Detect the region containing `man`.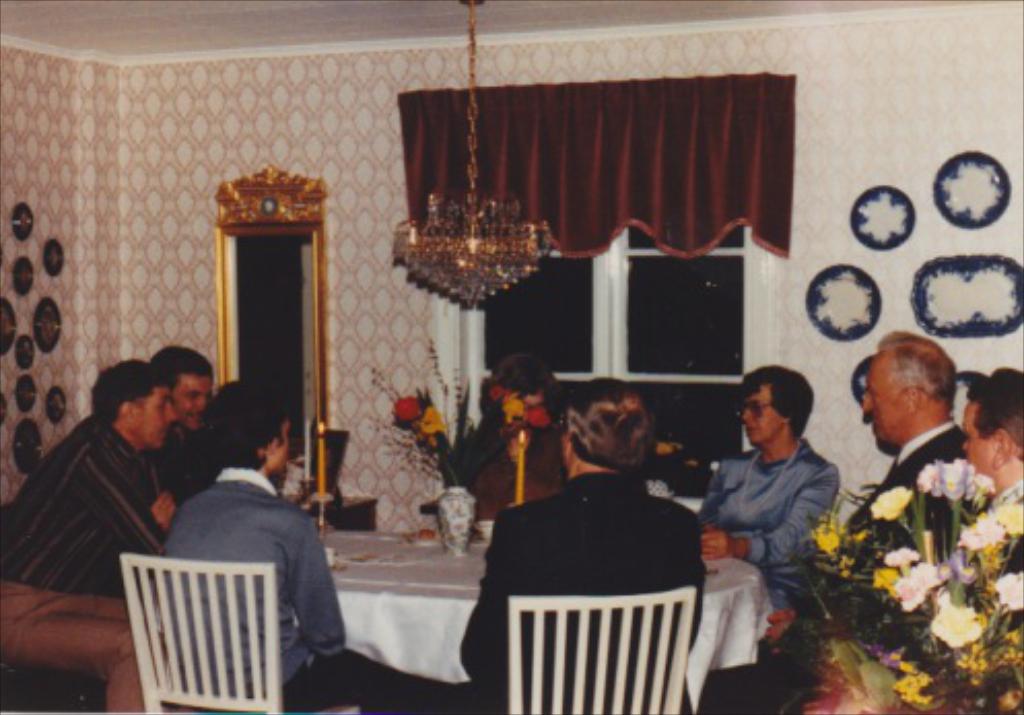
762:332:964:713.
